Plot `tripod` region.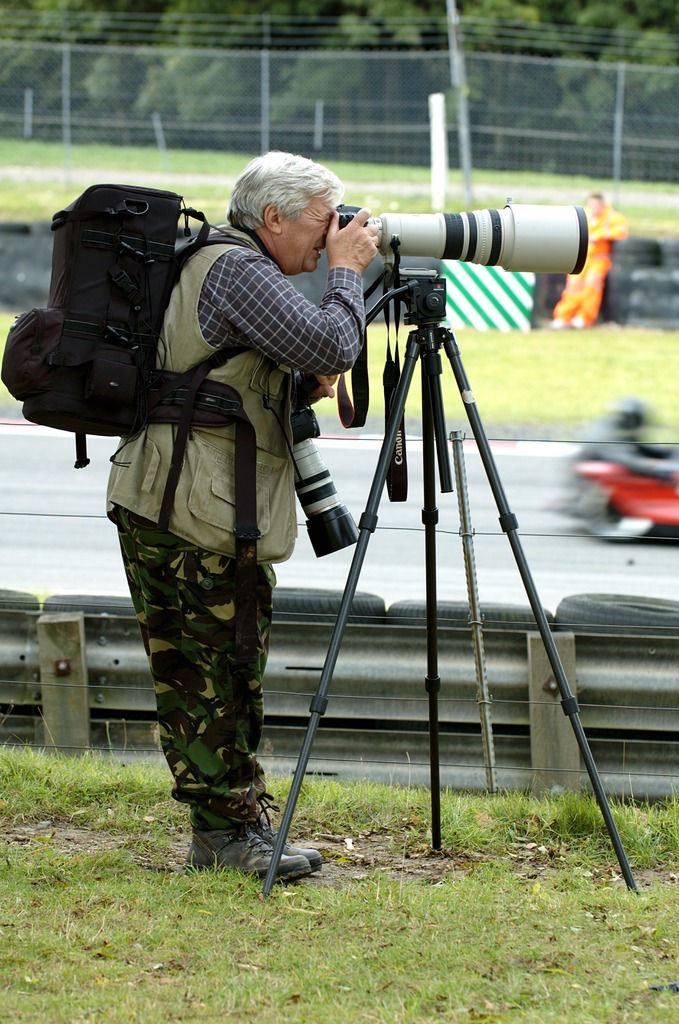
Plotted at (x1=260, y1=271, x2=643, y2=897).
